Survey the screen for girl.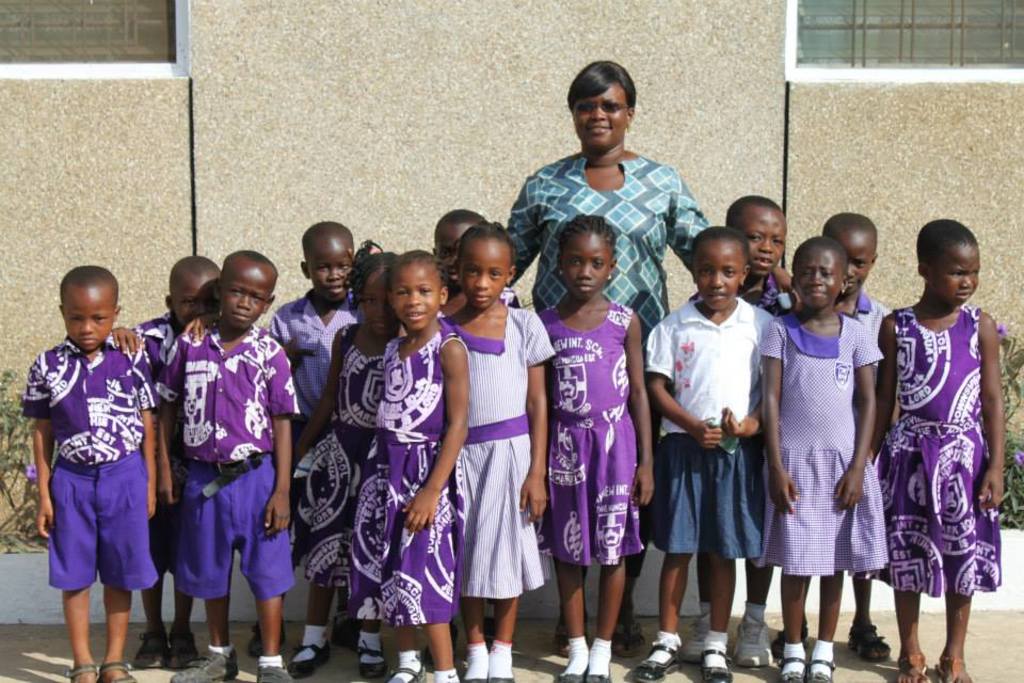
Survey found: (627, 225, 772, 682).
